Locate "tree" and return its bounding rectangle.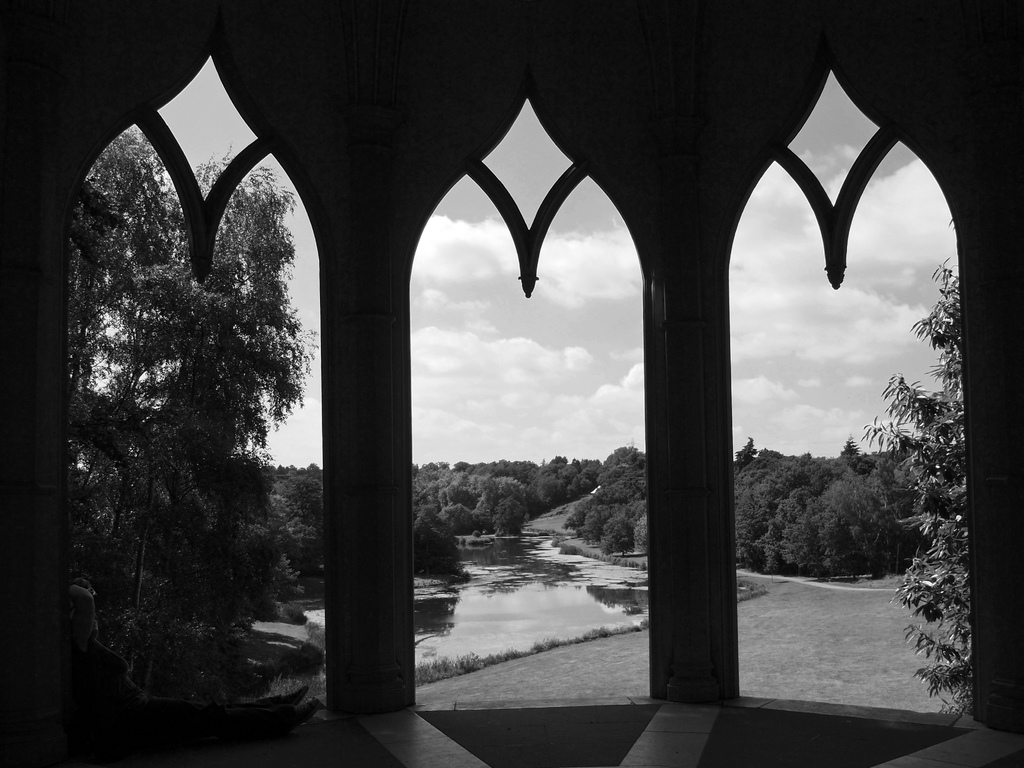
[left=756, top=445, right=814, bottom=559].
